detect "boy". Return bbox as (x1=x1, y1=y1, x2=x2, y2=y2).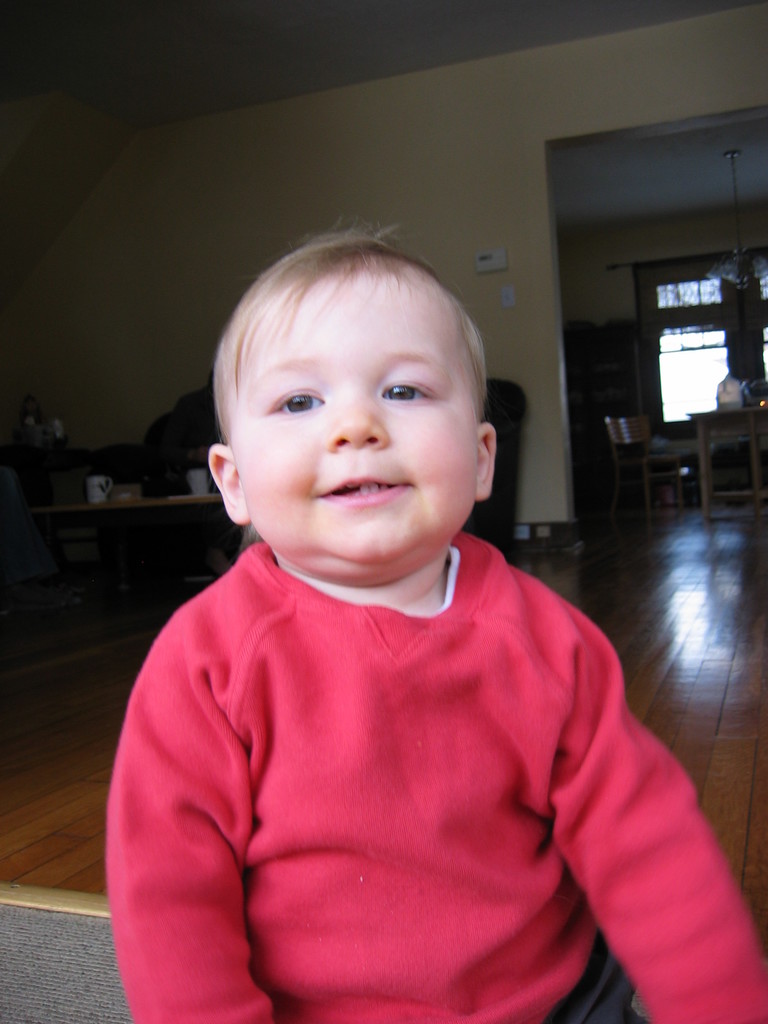
(x1=107, y1=225, x2=767, y2=1023).
